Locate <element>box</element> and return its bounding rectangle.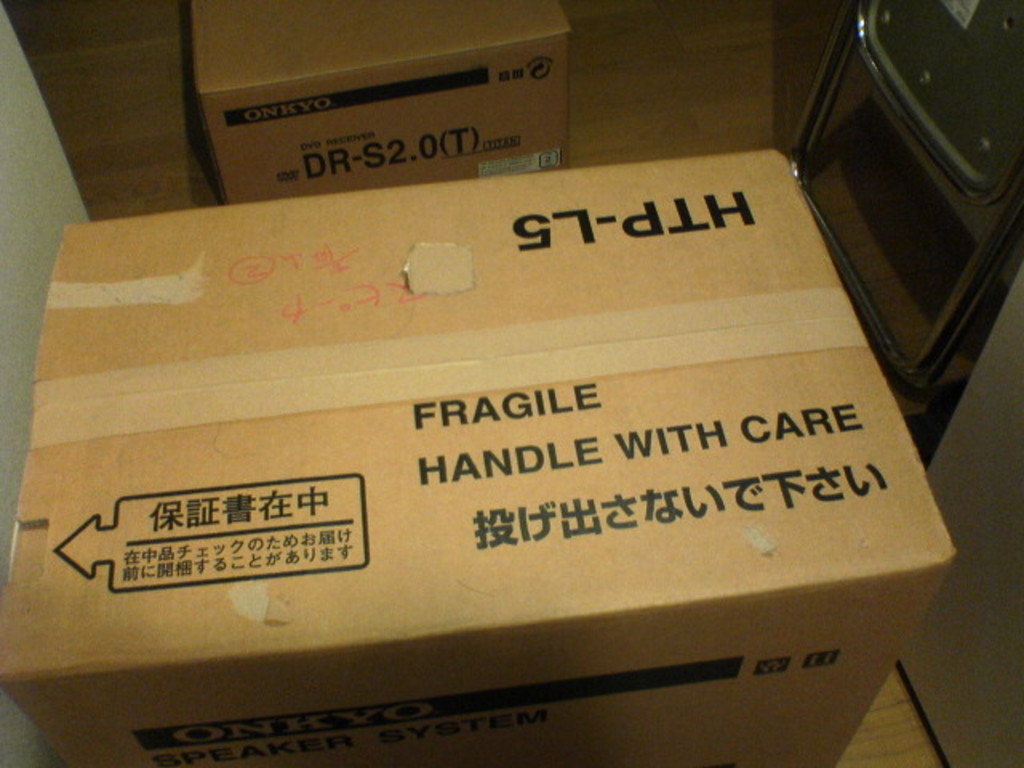
0 150 954 766.
